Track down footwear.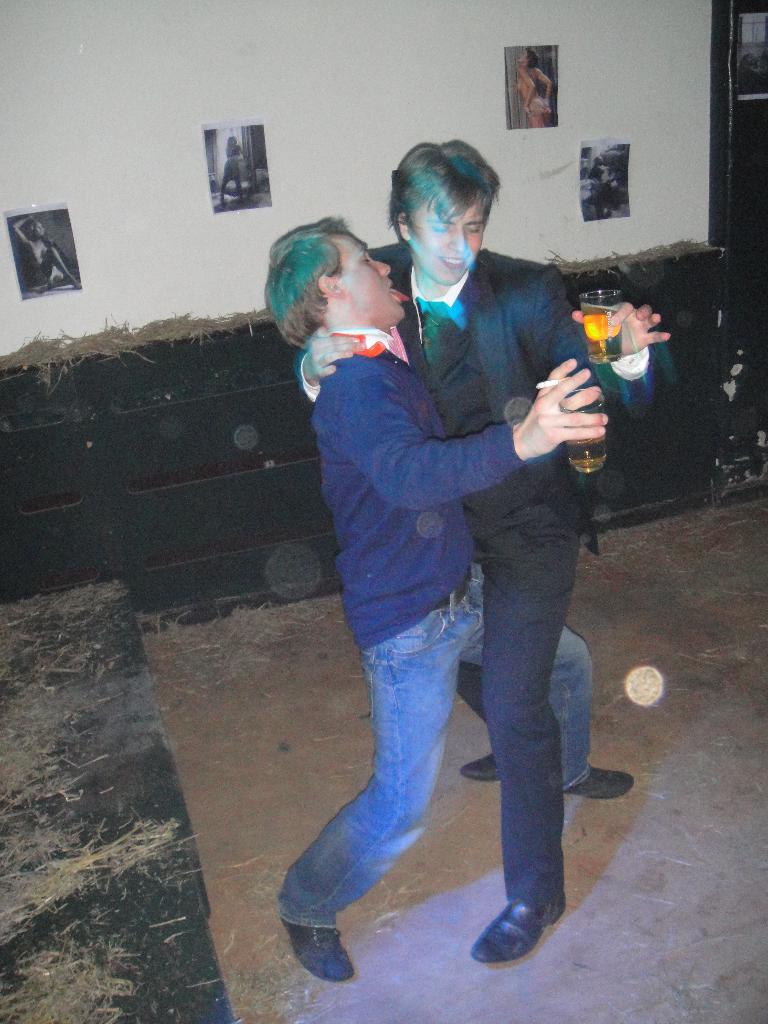
Tracked to region(468, 893, 566, 960).
